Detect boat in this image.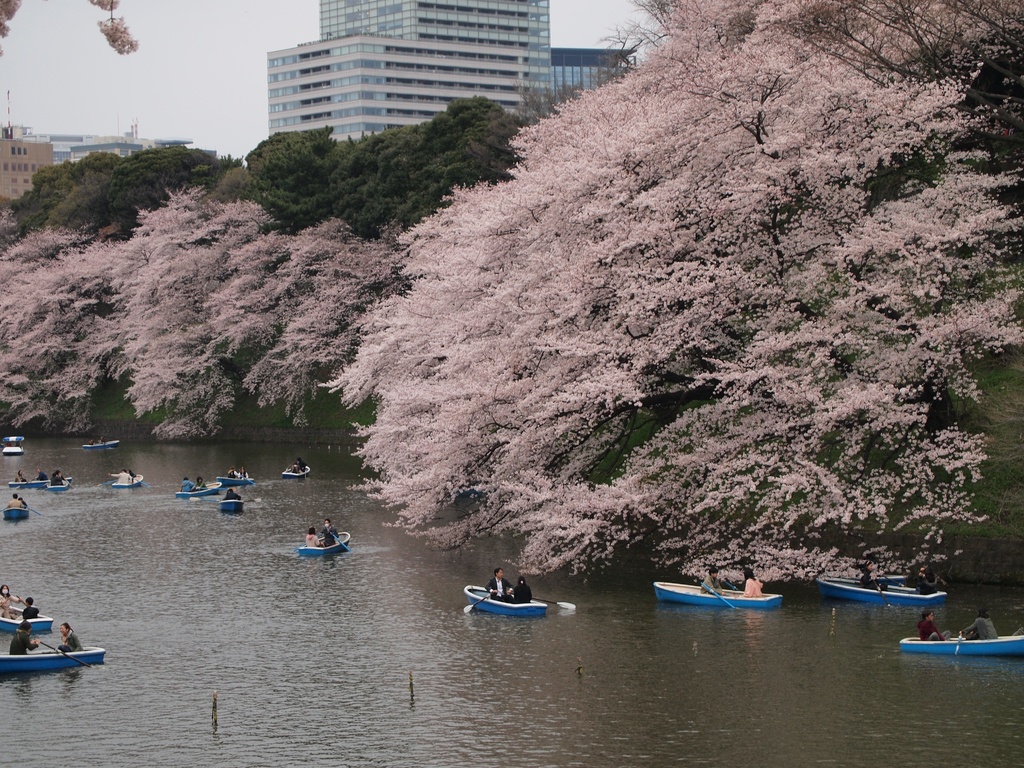
Detection: <box>0,645,108,669</box>.
